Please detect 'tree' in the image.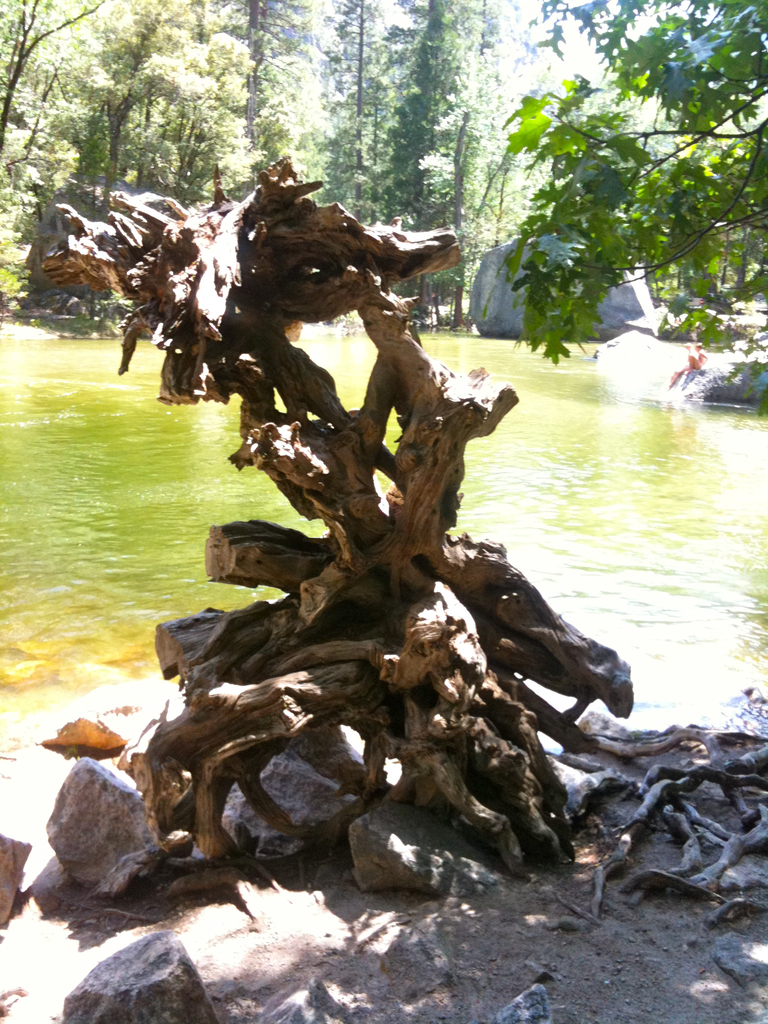
376,0,486,198.
